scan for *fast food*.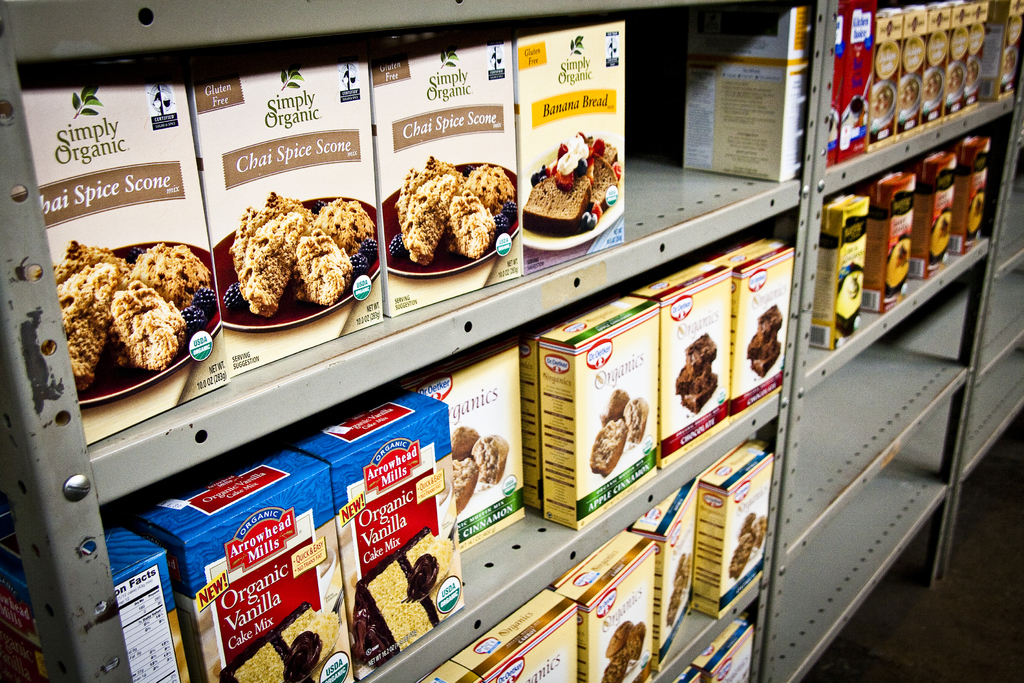
Scan result: Rect(689, 334, 717, 372).
